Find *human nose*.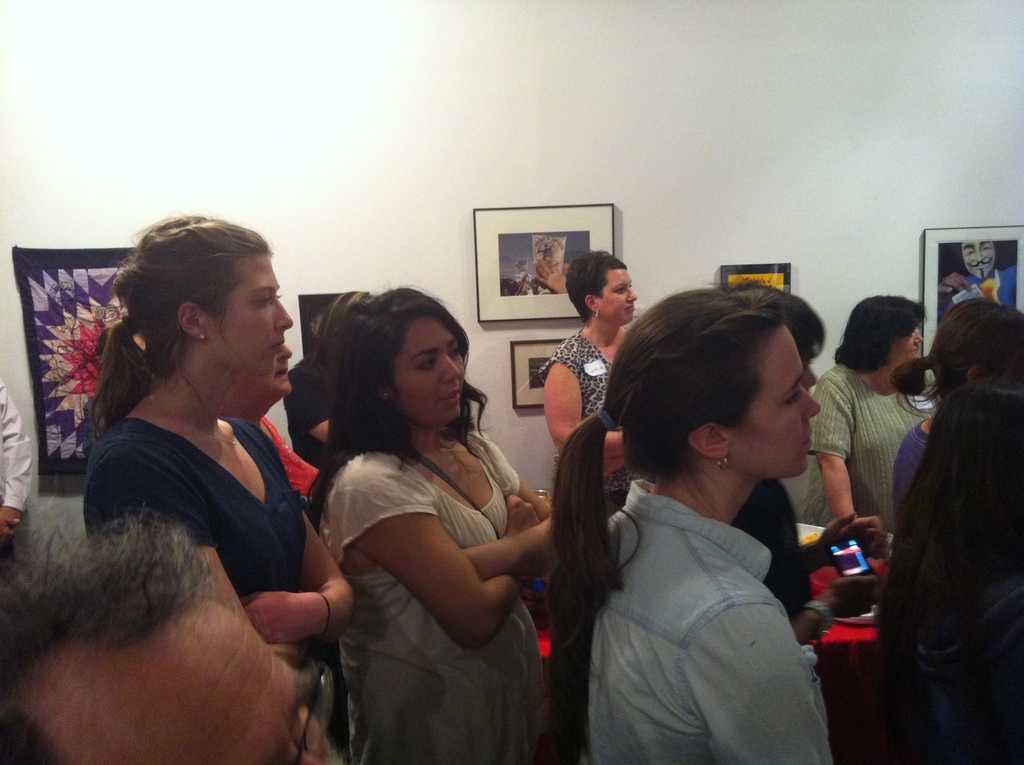
x1=625 y1=289 x2=635 y2=302.
